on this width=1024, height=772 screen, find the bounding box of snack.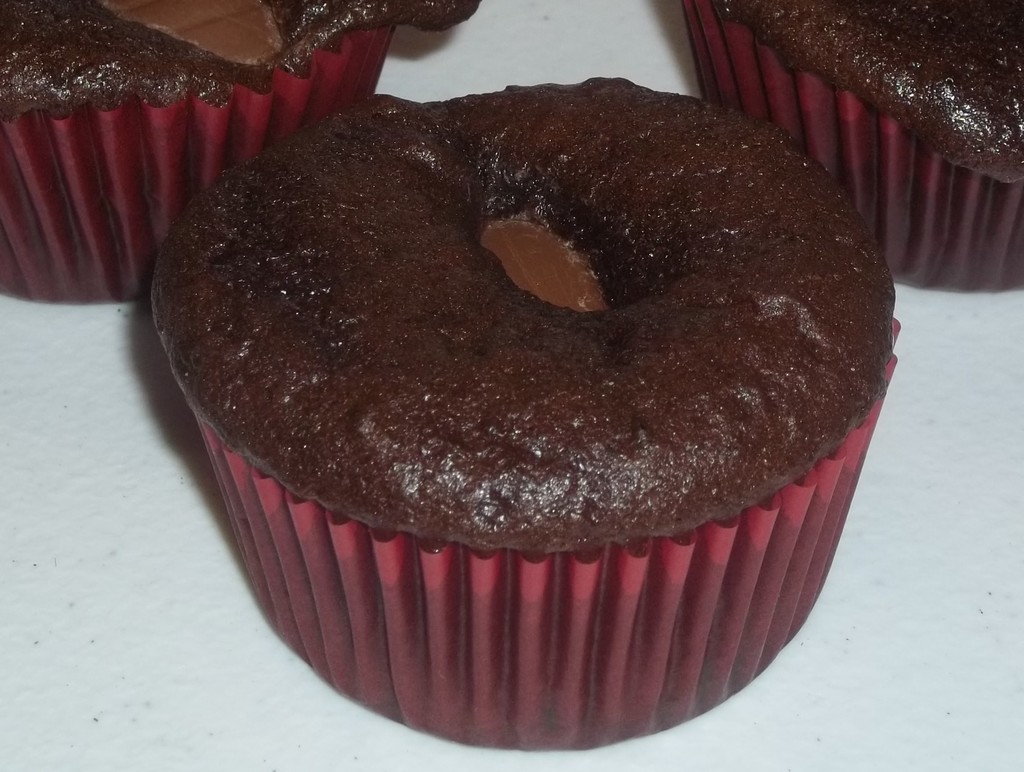
Bounding box: pyautogui.locateOnScreen(143, 70, 902, 751).
